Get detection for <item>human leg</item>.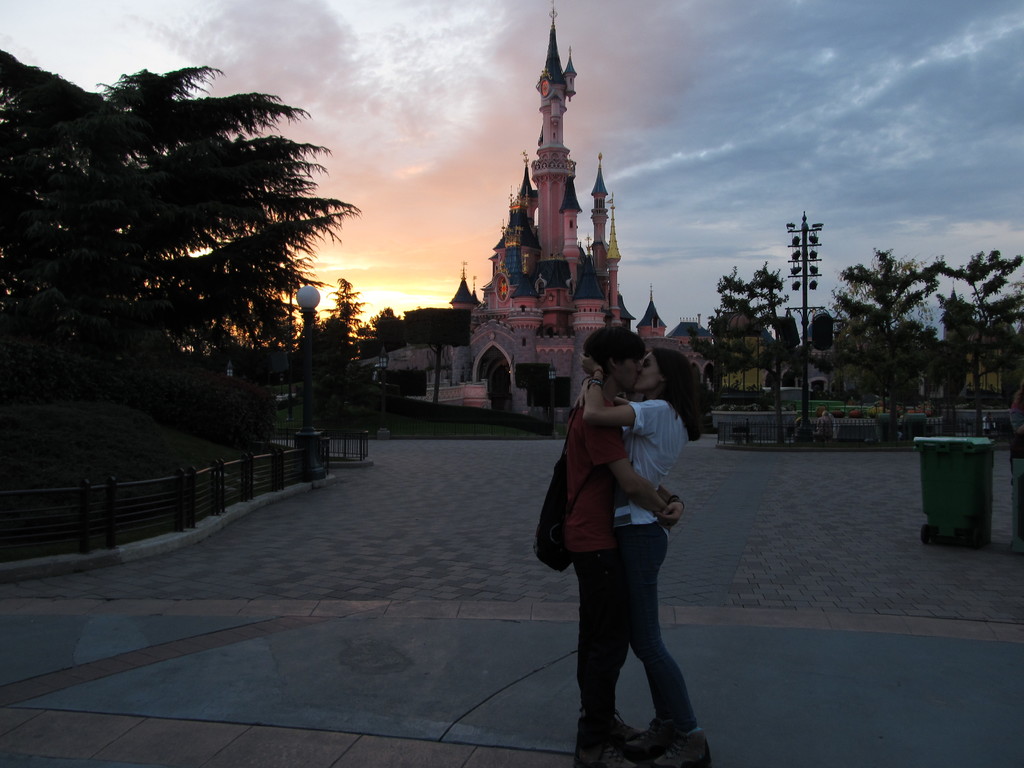
Detection: 628/522/718/767.
